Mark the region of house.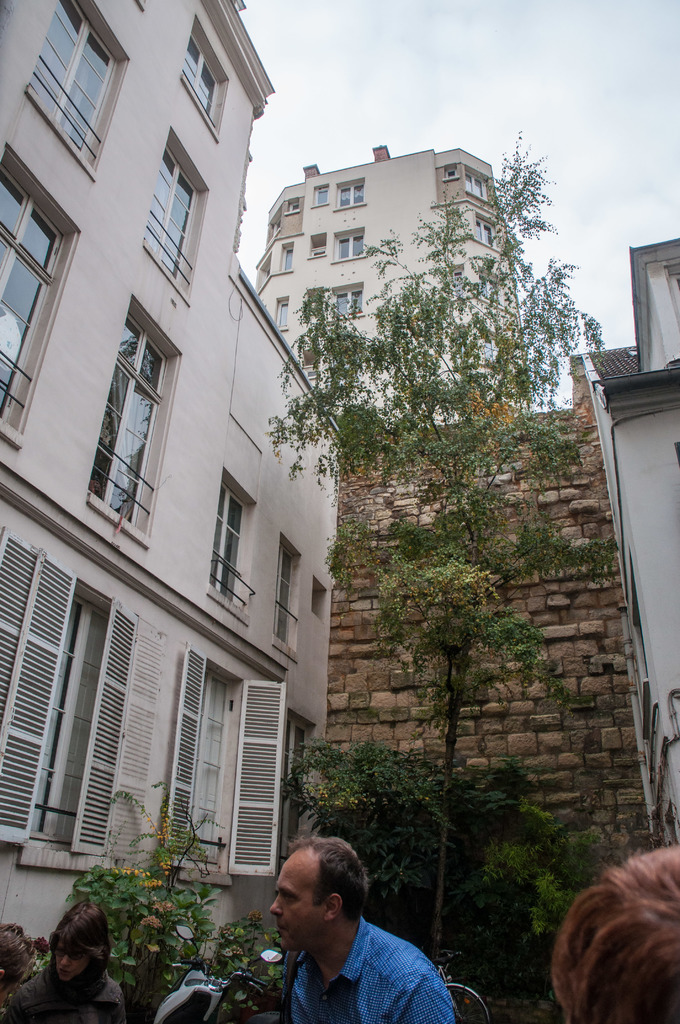
Region: [584,232,679,831].
